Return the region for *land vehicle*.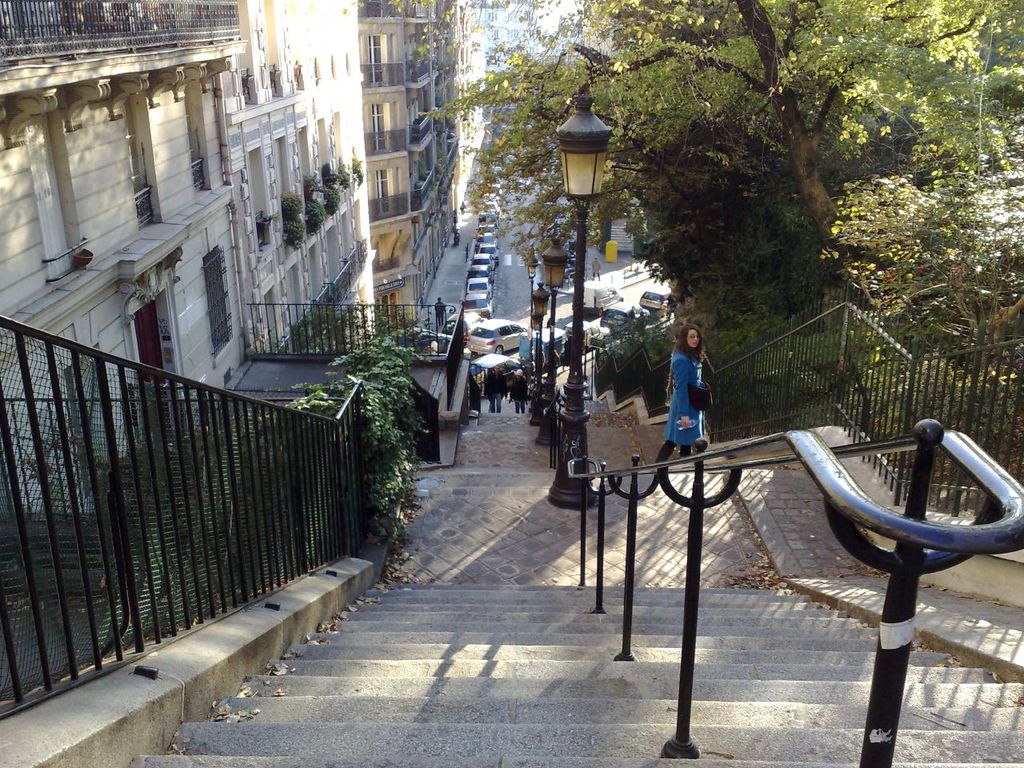
crop(465, 264, 496, 286).
